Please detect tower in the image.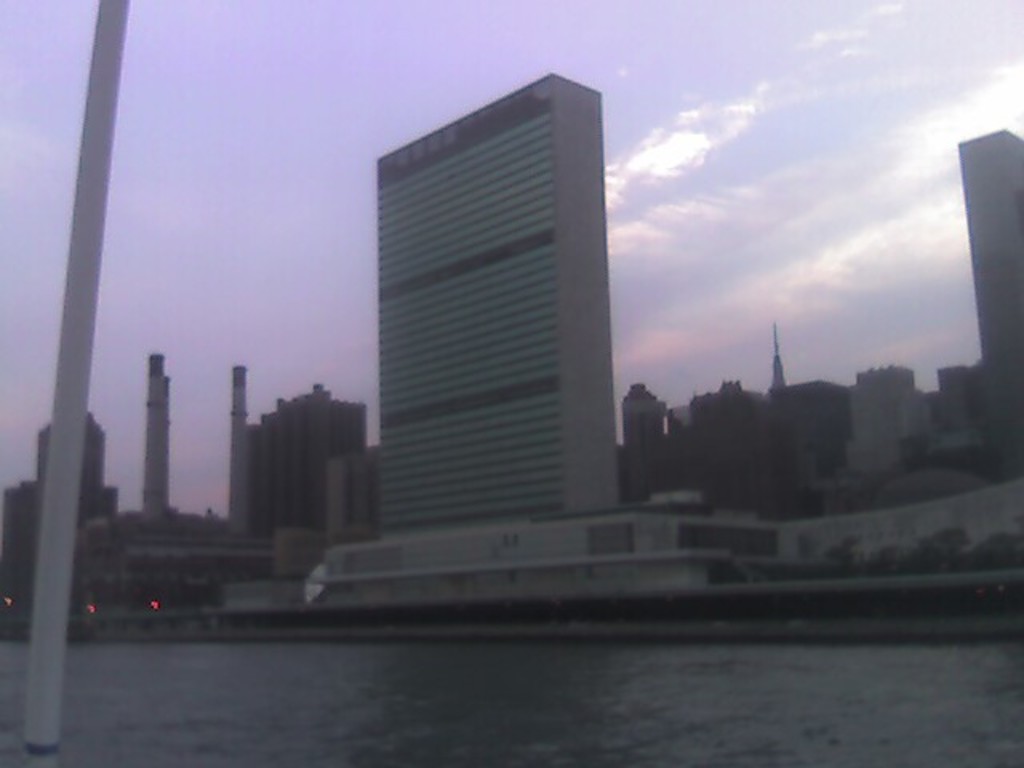
<box>957,131,1022,478</box>.
